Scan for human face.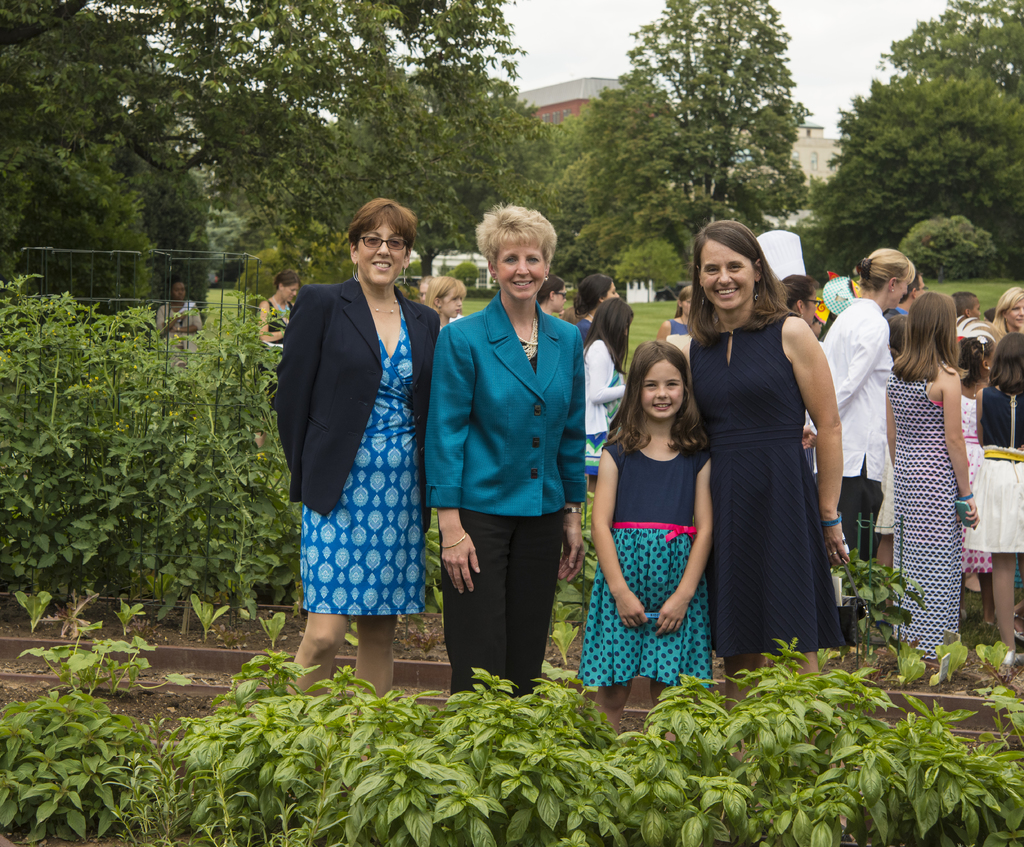
Scan result: (left=967, top=296, right=982, bottom=321).
